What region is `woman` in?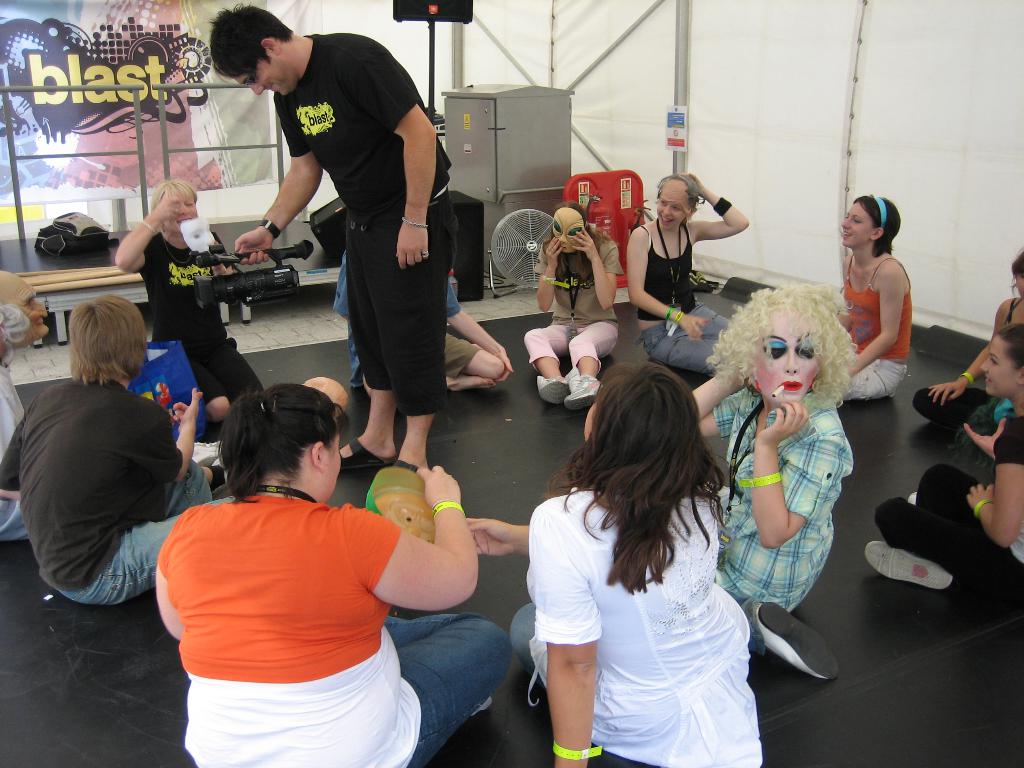
[153,381,516,767].
